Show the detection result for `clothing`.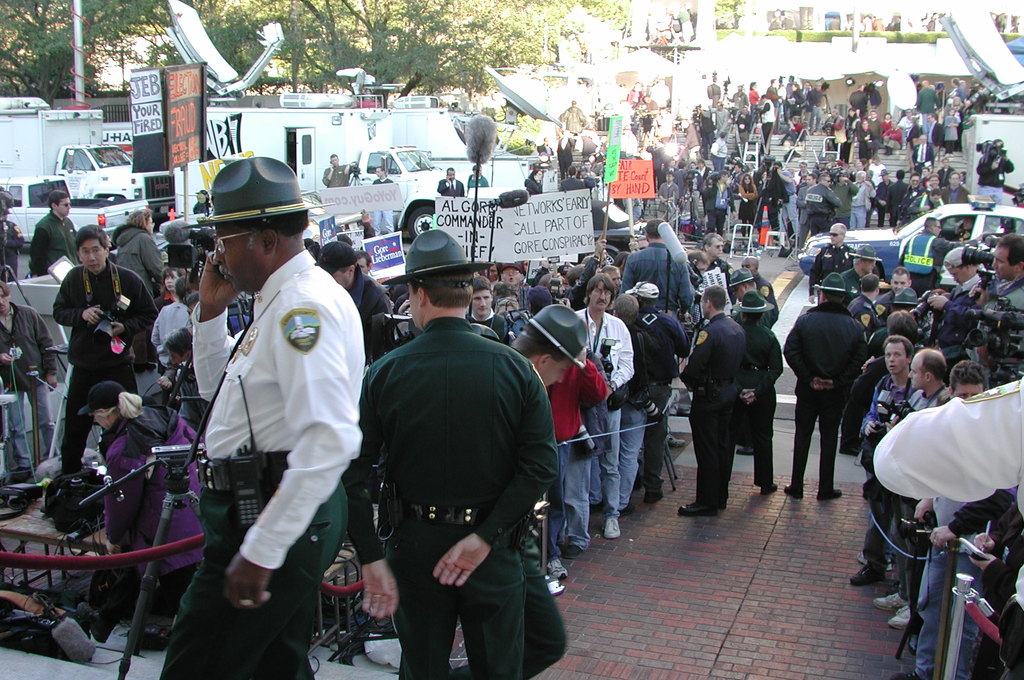
(184, 197, 371, 656).
